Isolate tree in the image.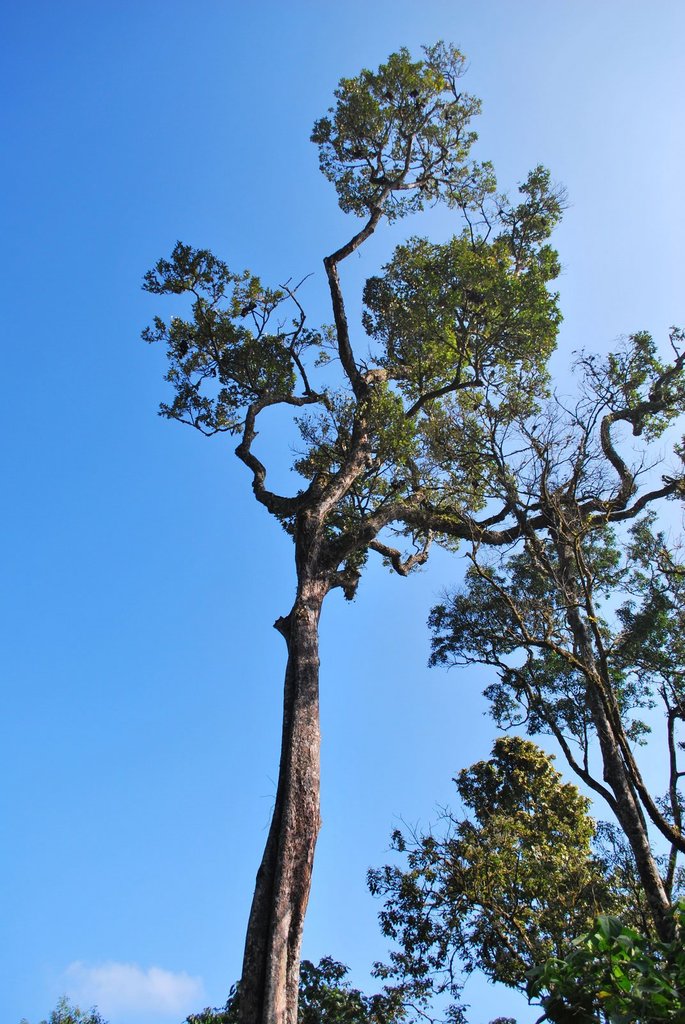
Isolated region: {"left": 356, "top": 728, "right": 684, "bottom": 1023}.
